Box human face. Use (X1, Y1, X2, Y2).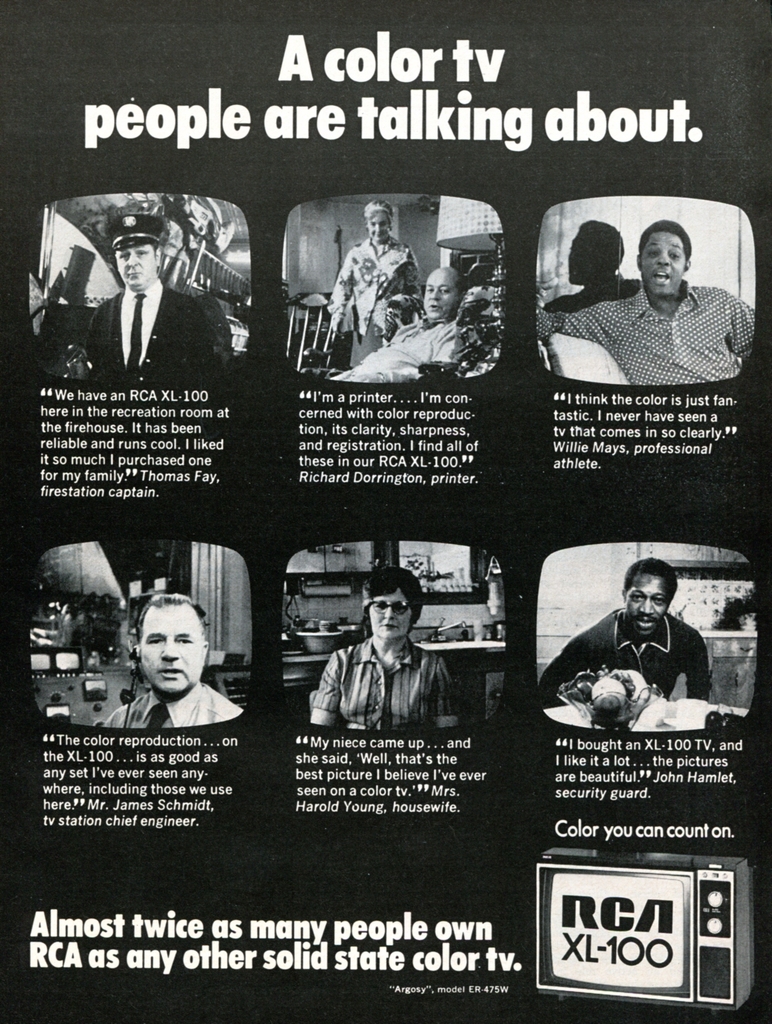
(371, 221, 389, 244).
